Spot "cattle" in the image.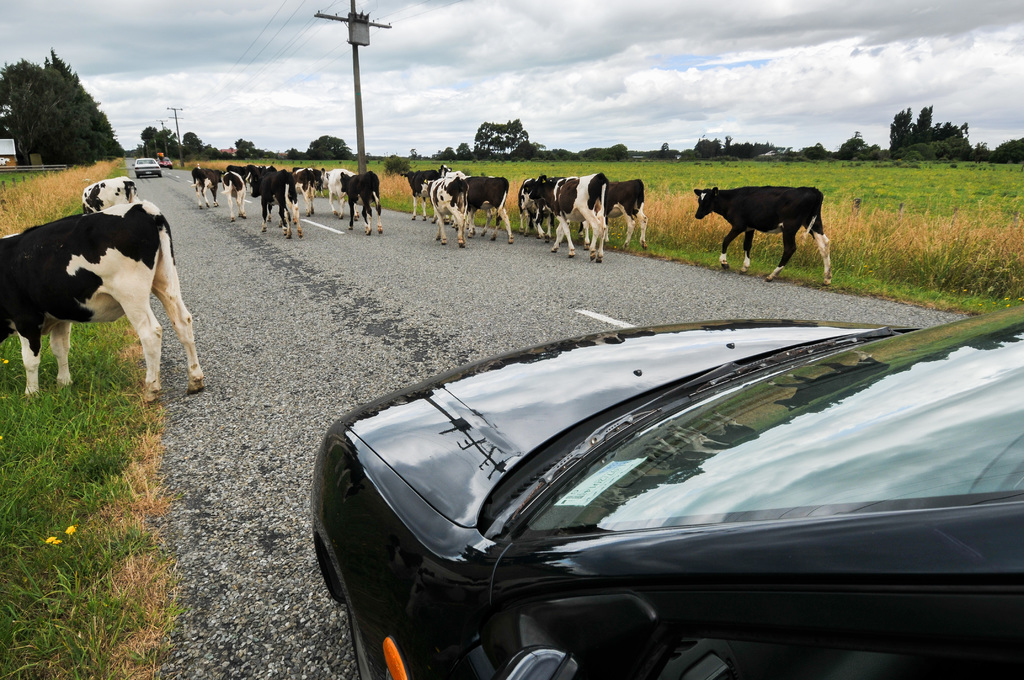
"cattle" found at [x1=247, y1=166, x2=301, y2=243].
